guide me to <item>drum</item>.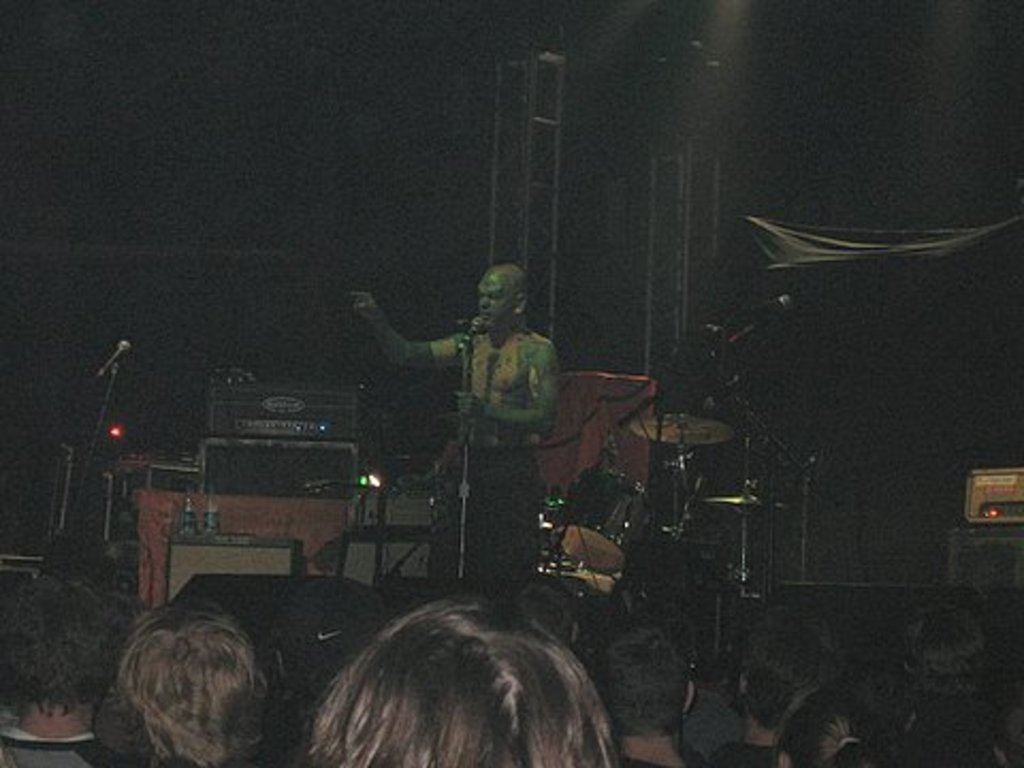
Guidance: [x1=550, y1=469, x2=657, y2=574].
